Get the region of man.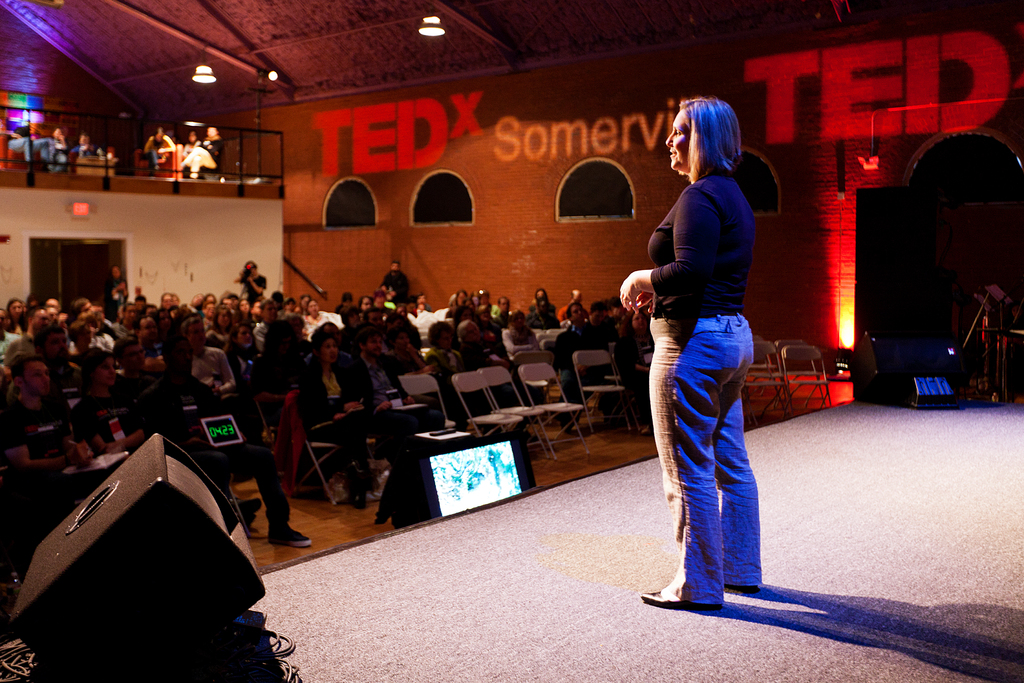
(x1=45, y1=128, x2=70, y2=171).
